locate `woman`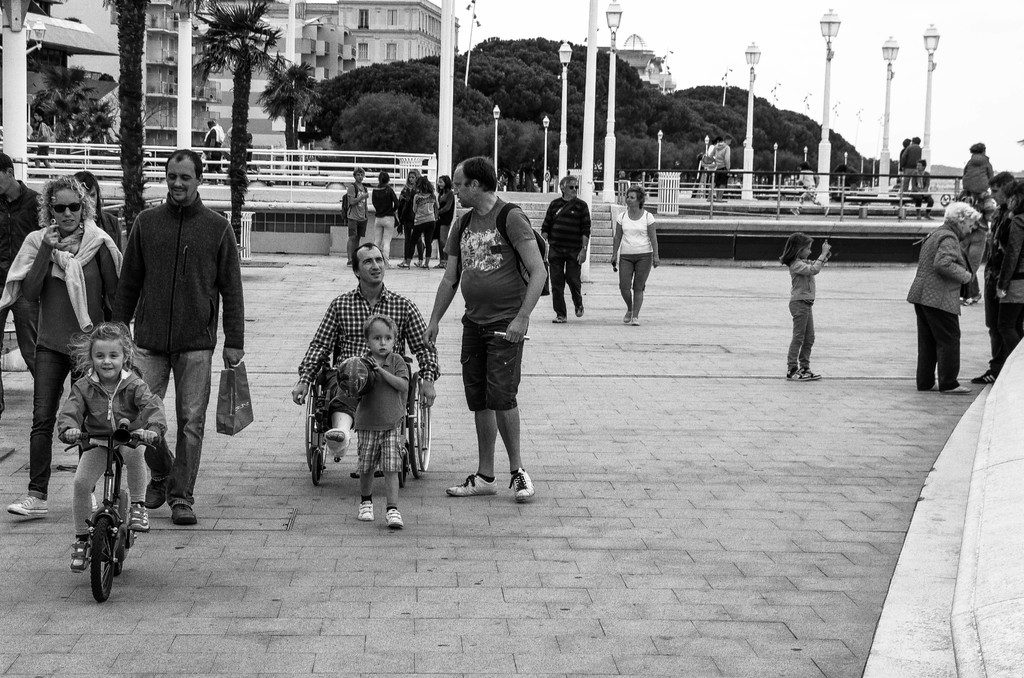
<box>973,179,1023,384</box>
